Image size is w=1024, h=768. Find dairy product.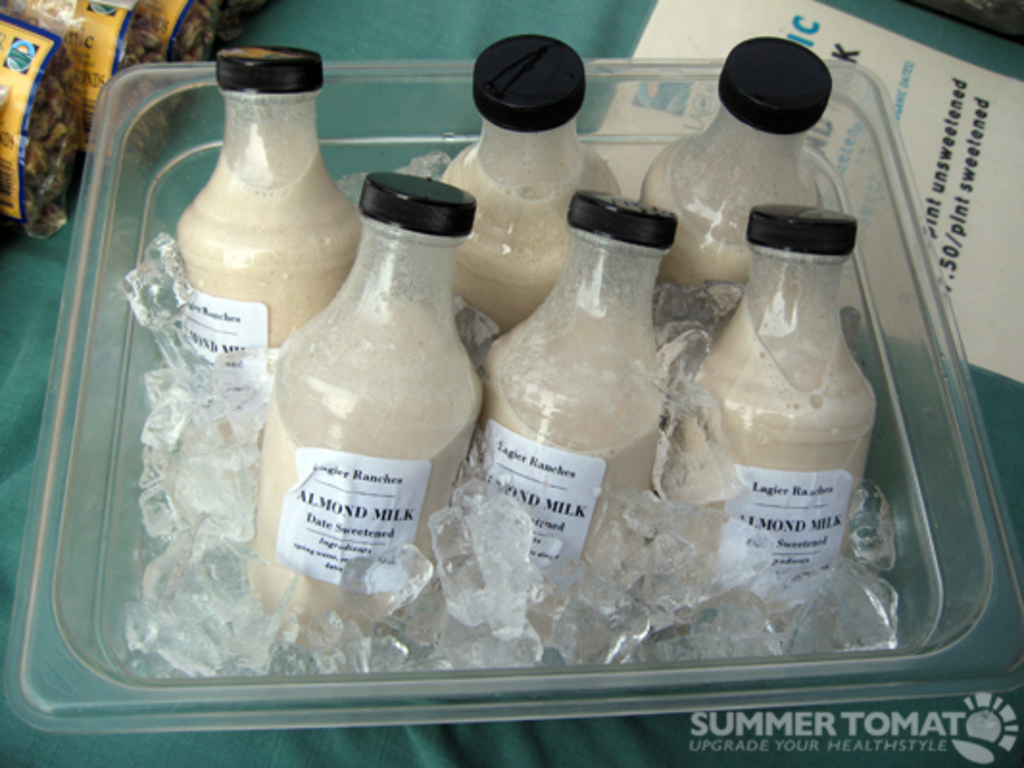
(169, 167, 373, 488).
